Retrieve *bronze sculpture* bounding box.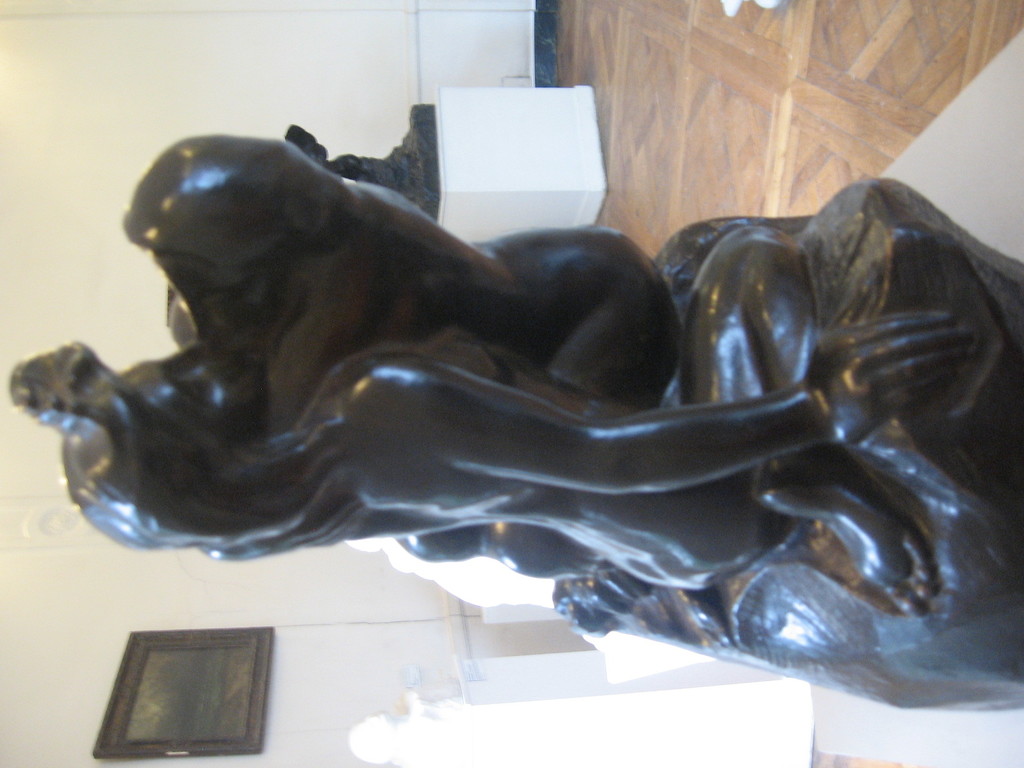
Bounding box: x1=7 y1=118 x2=1021 y2=701.
